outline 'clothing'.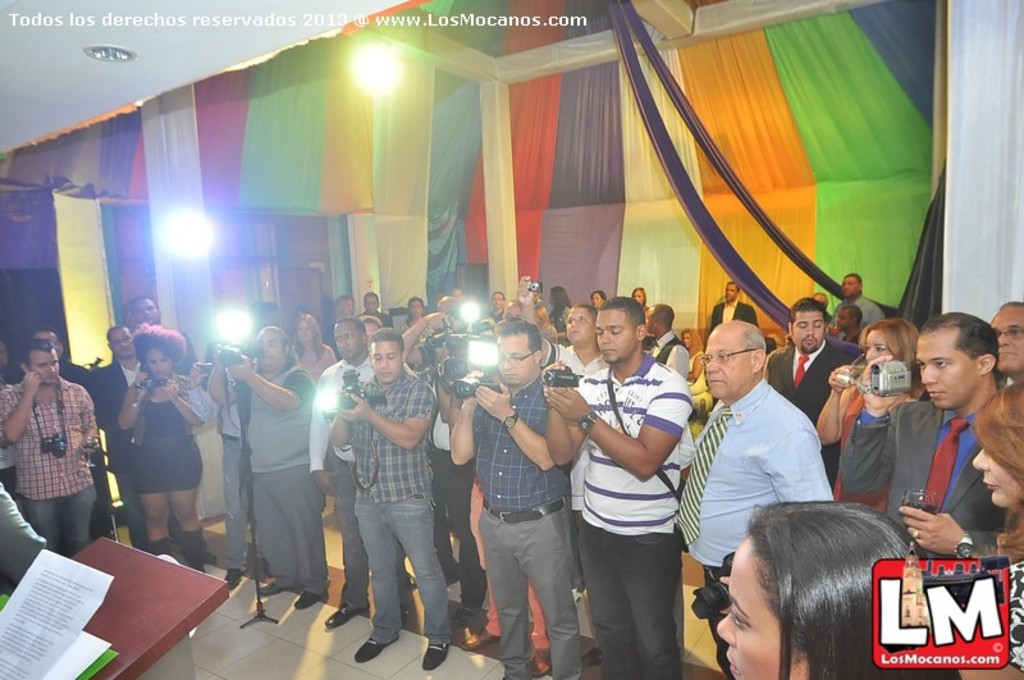
Outline: 544:304:567:329.
